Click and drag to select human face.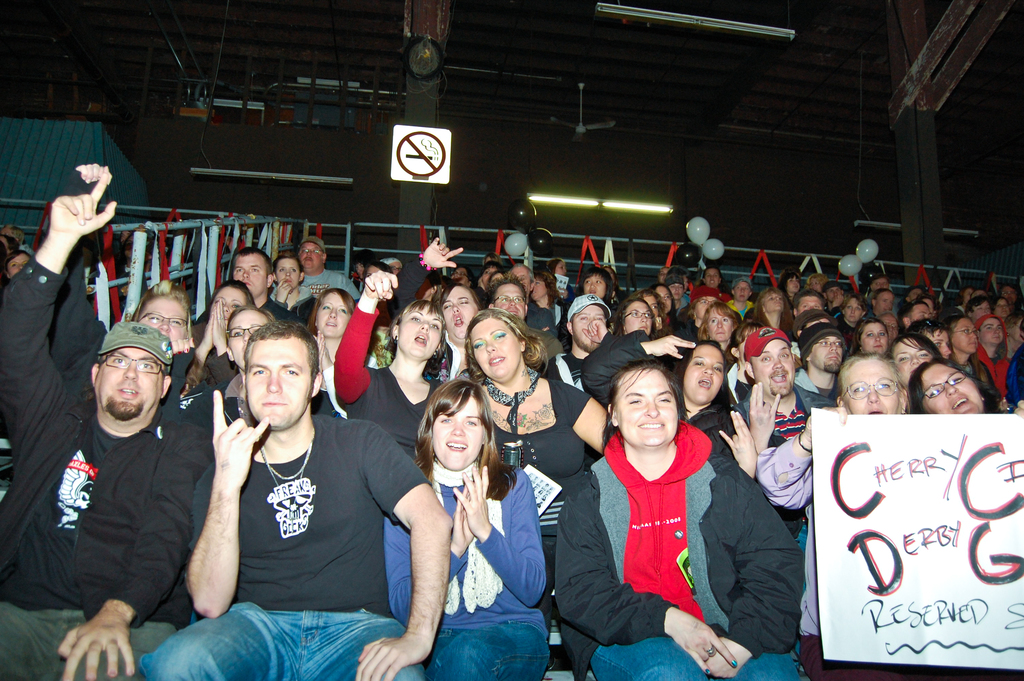
Selection: [left=982, top=316, right=1002, bottom=347].
